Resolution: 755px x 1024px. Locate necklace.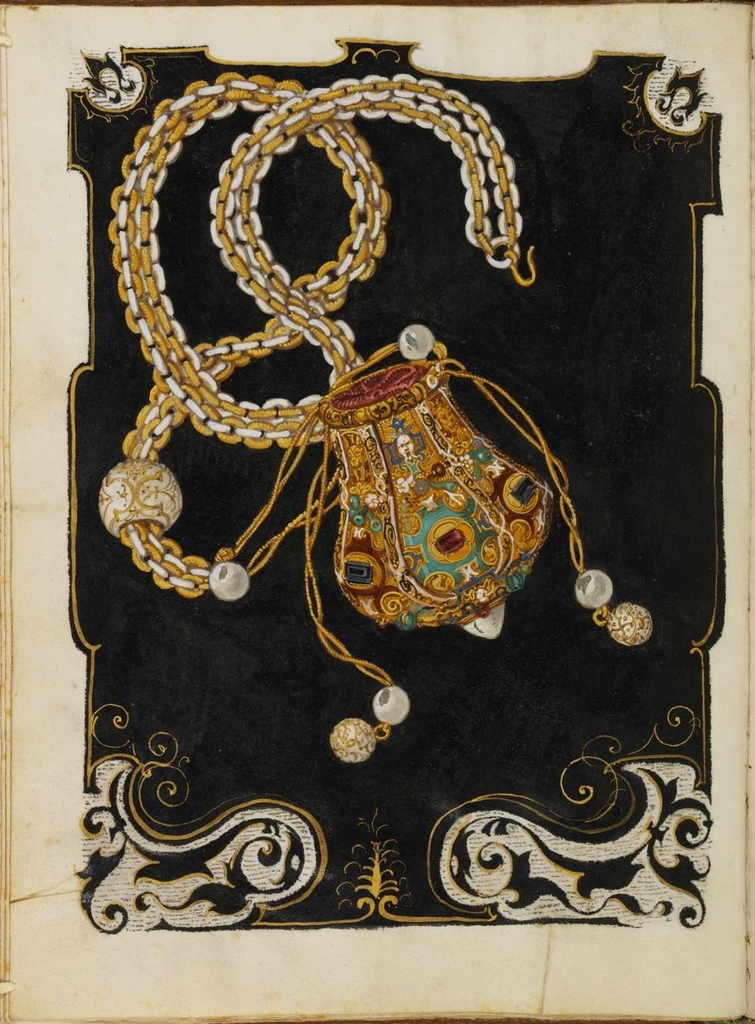
<box>98,70,654,761</box>.
